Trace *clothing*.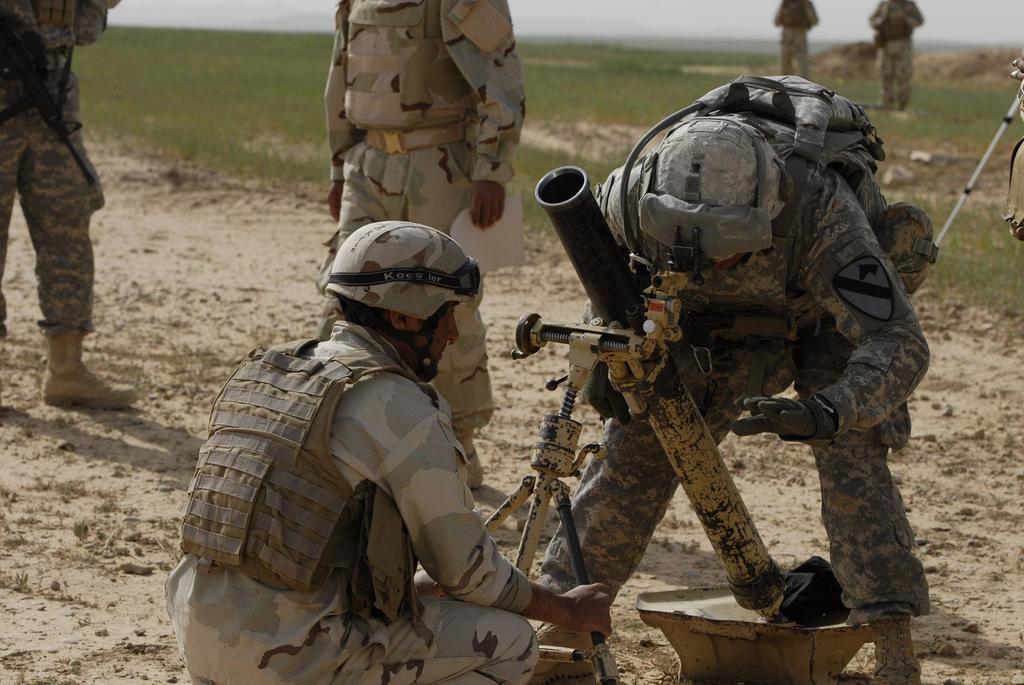
Traced to bbox=[860, 0, 926, 110].
